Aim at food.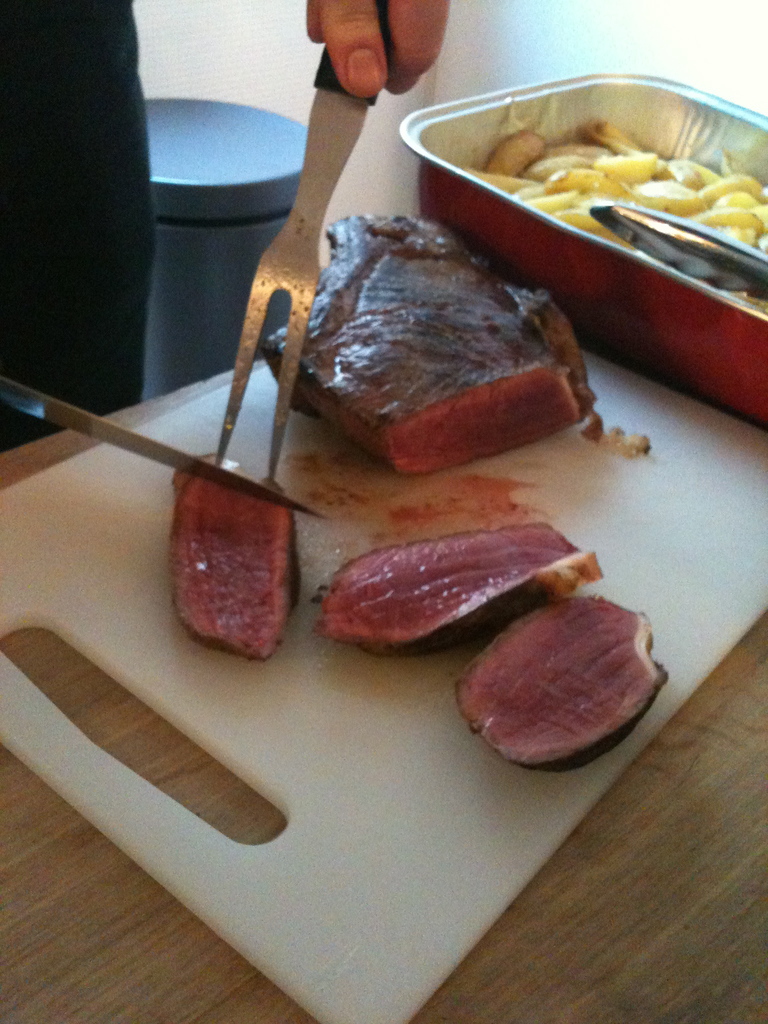
Aimed at box(457, 599, 674, 779).
